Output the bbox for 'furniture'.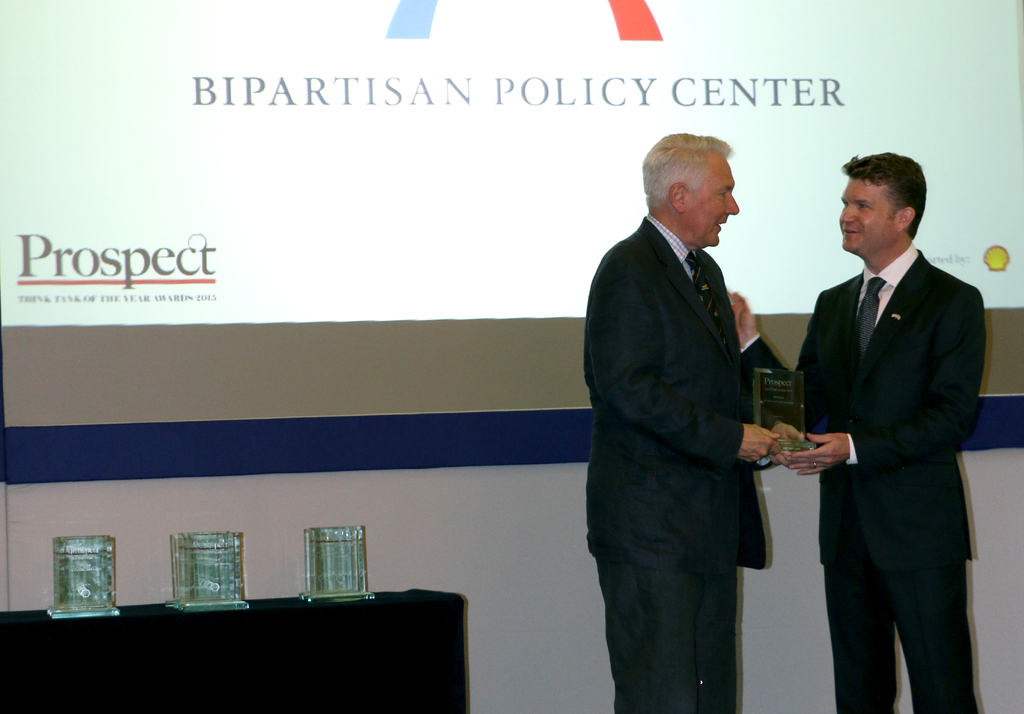
0:587:472:713.
